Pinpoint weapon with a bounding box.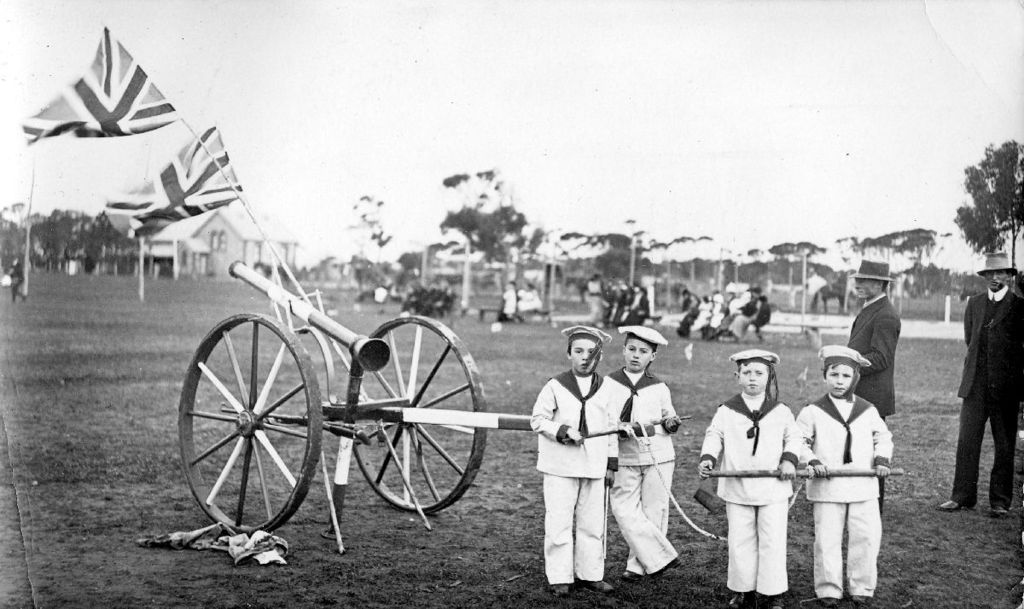
(581,417,689,441).
